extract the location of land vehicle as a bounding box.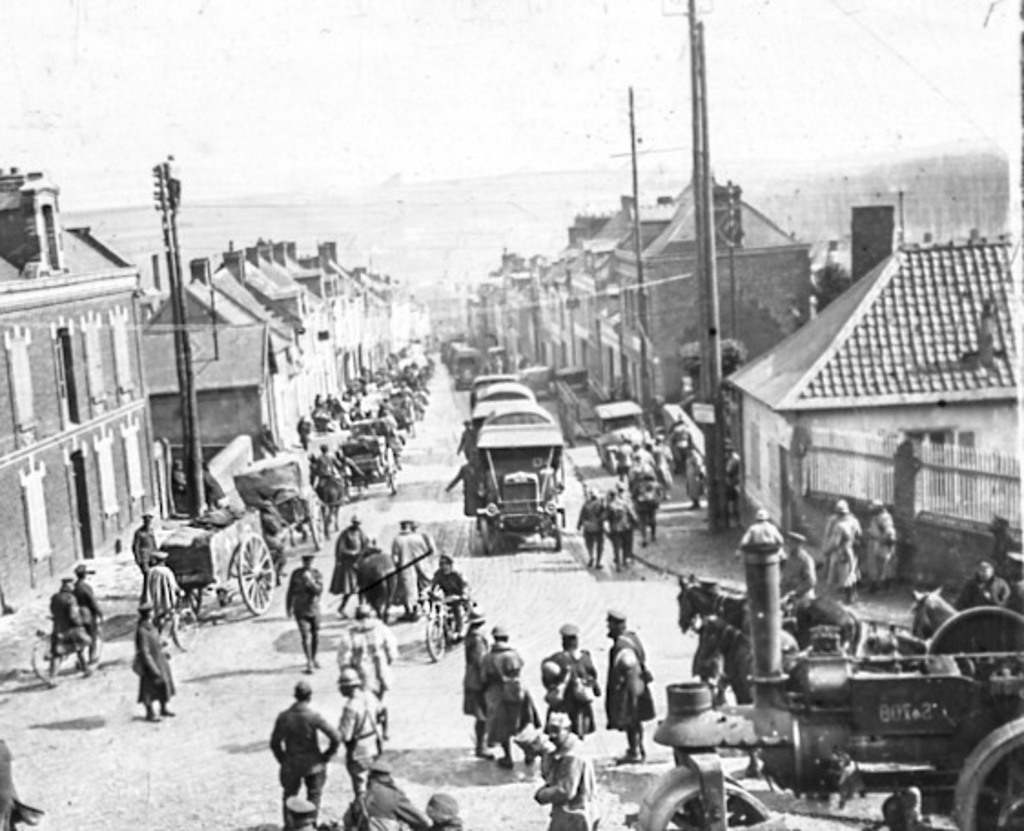
bbox=(470, 377, 530, 399).
